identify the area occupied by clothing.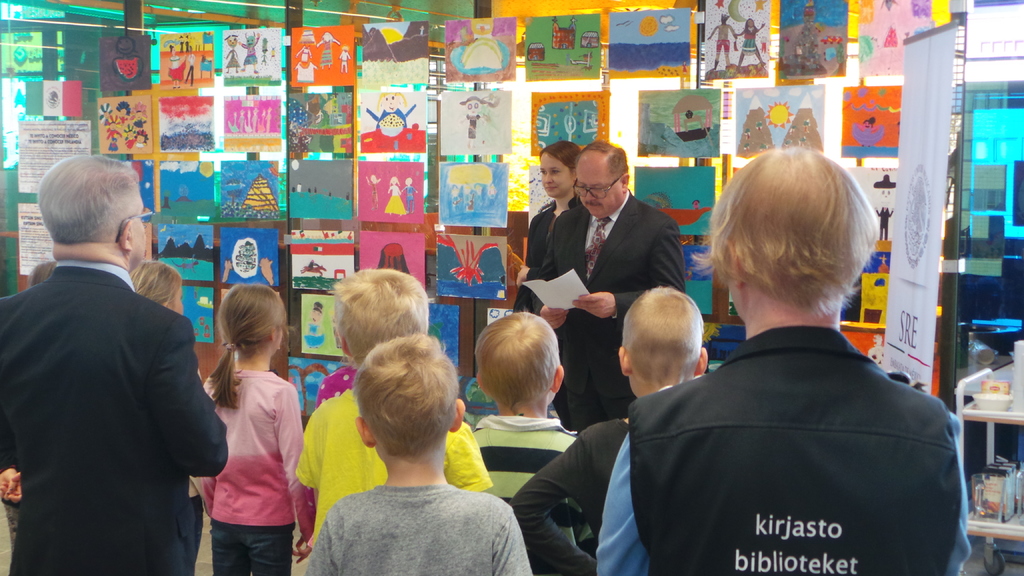
Area: BBox(641, 332, 957, 573).
